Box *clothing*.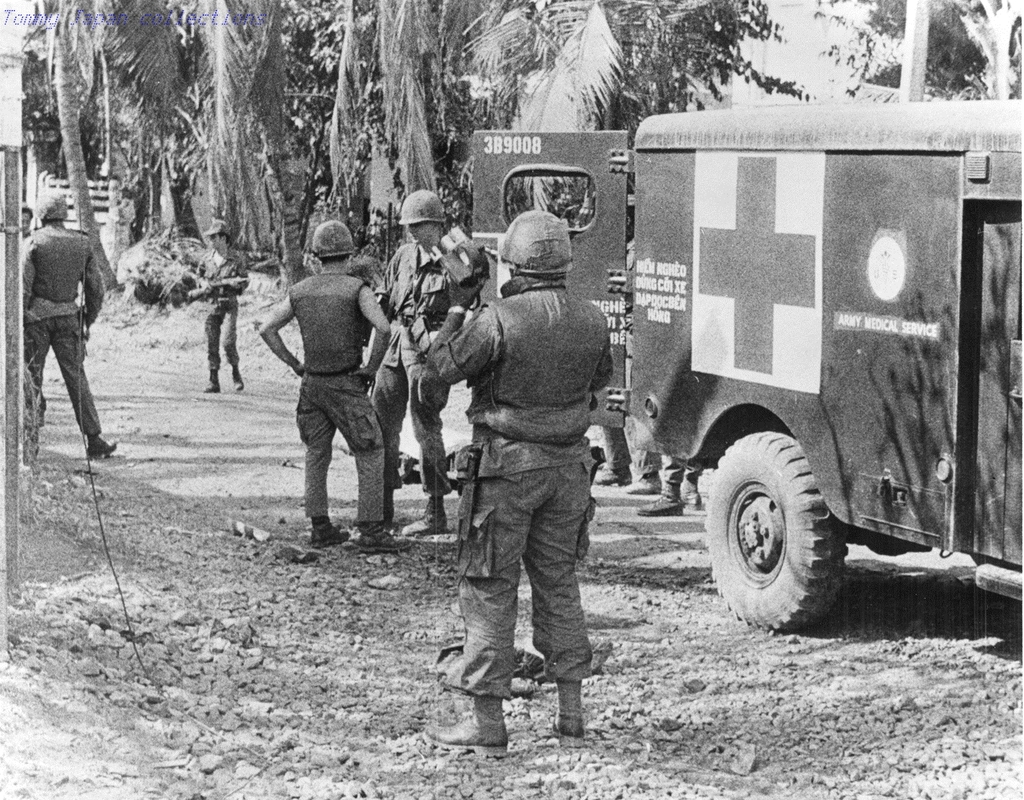
[left=436, top=192, right=629, bottom=703].
